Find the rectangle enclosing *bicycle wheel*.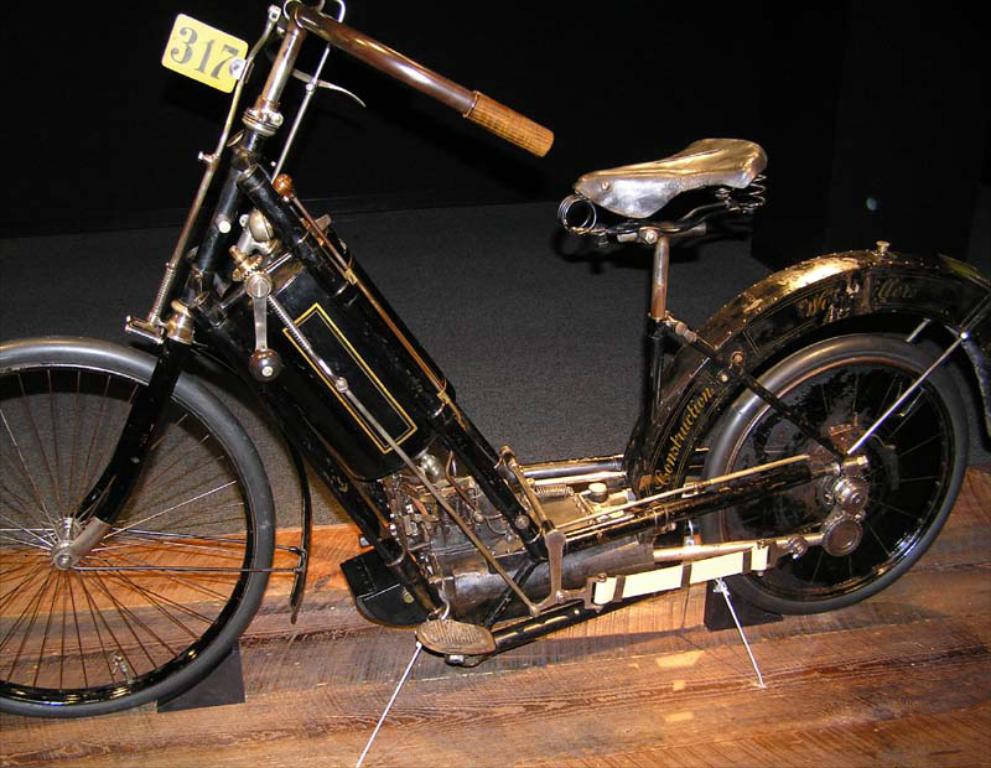
(left=0, top=344, right=281, bottom=726).
